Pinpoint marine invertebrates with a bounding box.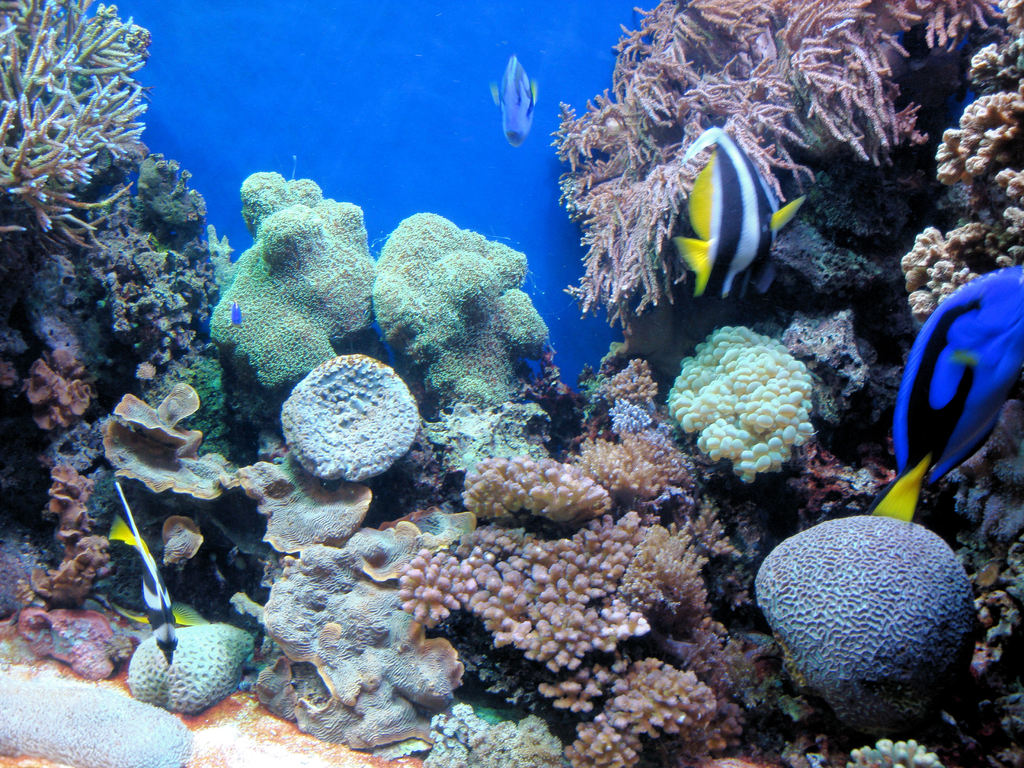
box=[570, 410, 678, 513].
